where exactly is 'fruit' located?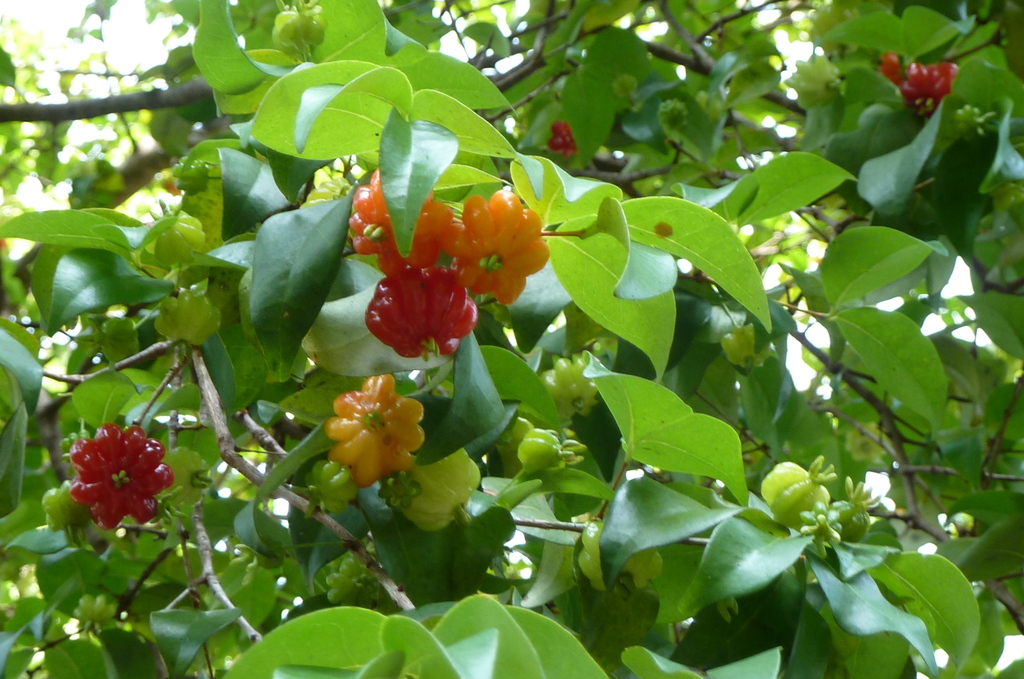
Its bounding box is [44,476,92,535].
